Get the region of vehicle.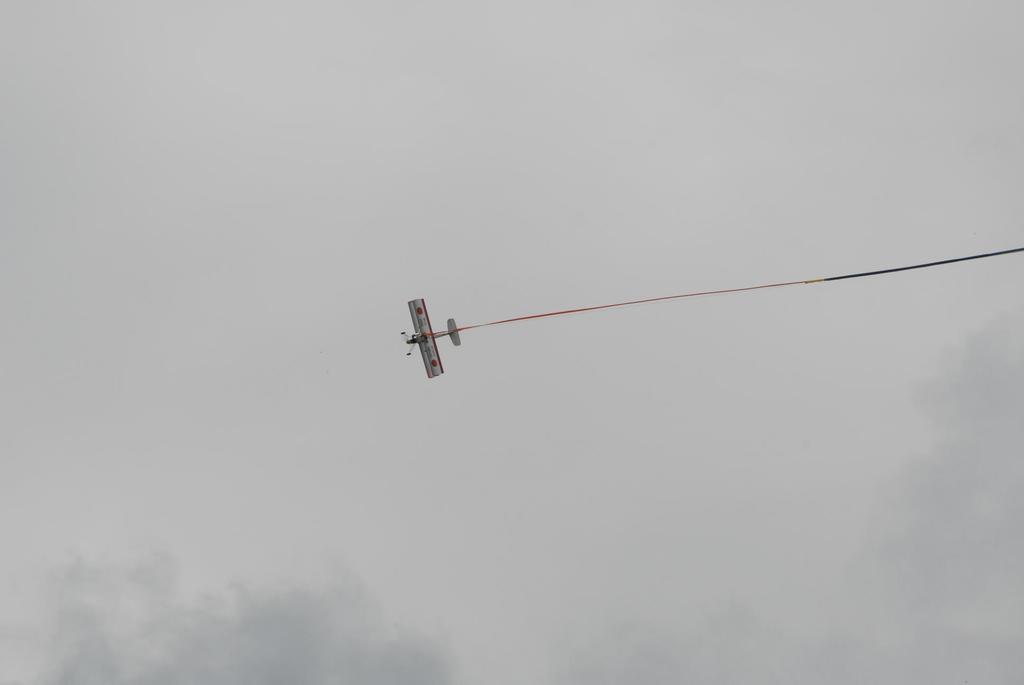
<region>401, 286, 483, 377</region>.
